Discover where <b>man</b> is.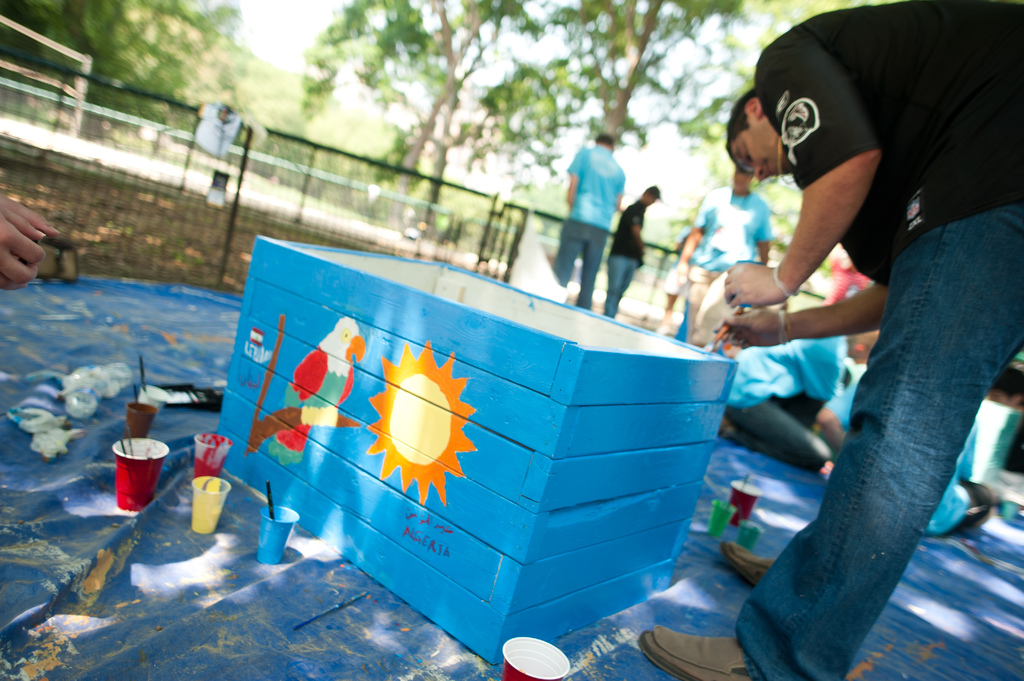
Discovered at (609, 187, 653, 318).
